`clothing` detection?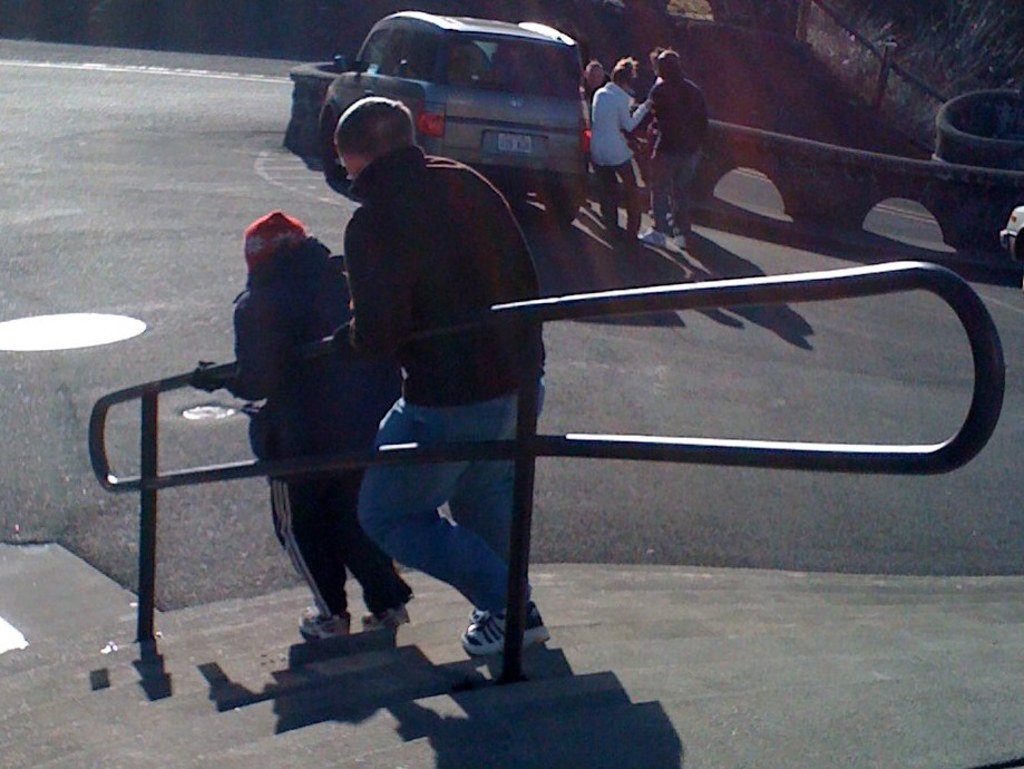
select_region(344, 144, 544, 406)
